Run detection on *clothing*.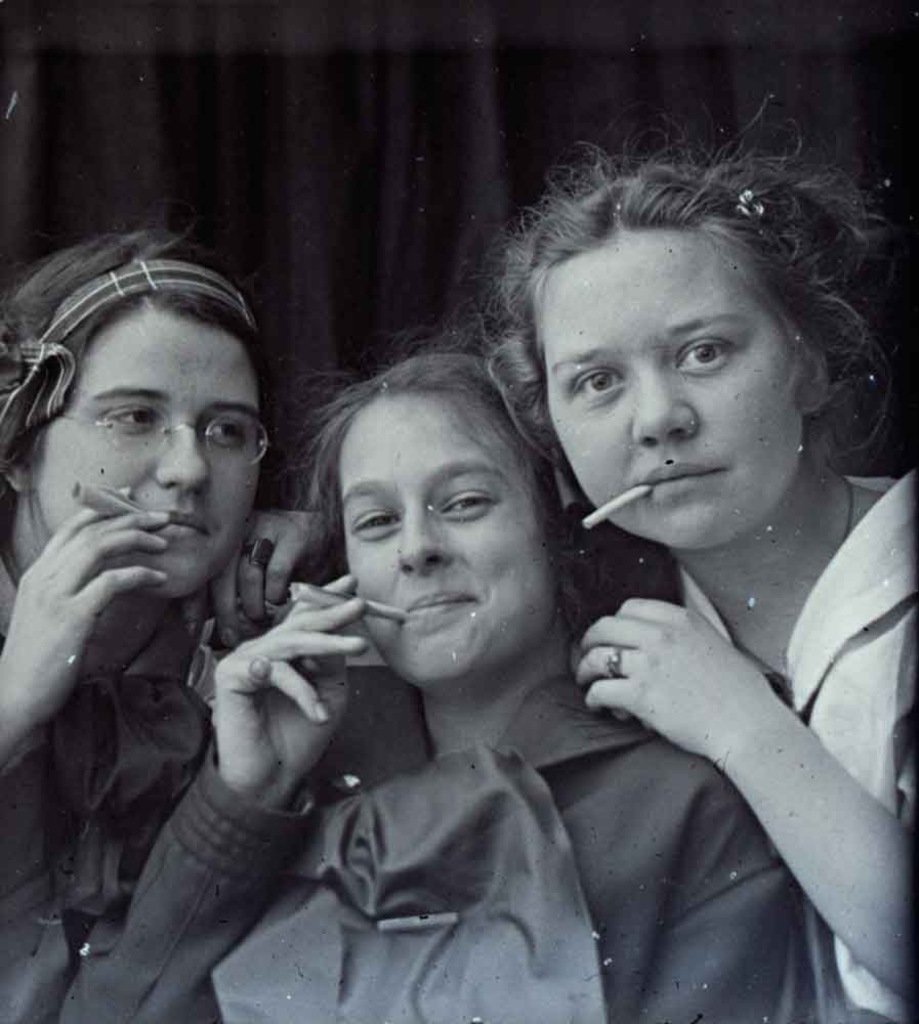
Result: 57,675,798,1023.
